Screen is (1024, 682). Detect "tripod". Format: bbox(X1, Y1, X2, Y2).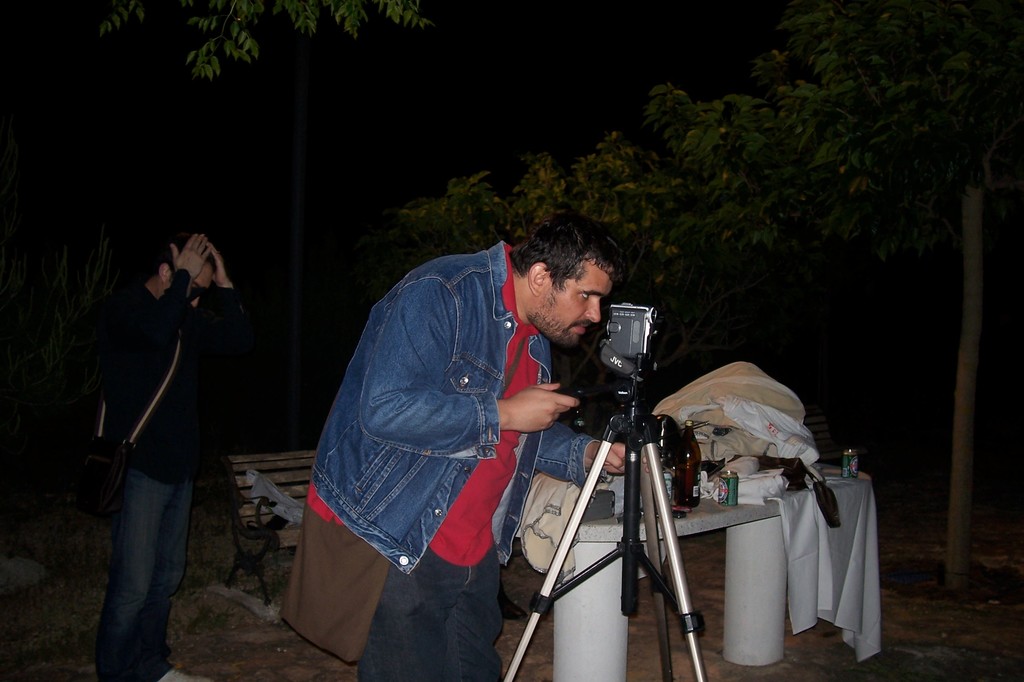
bbox(498, 383, 708, 681).
